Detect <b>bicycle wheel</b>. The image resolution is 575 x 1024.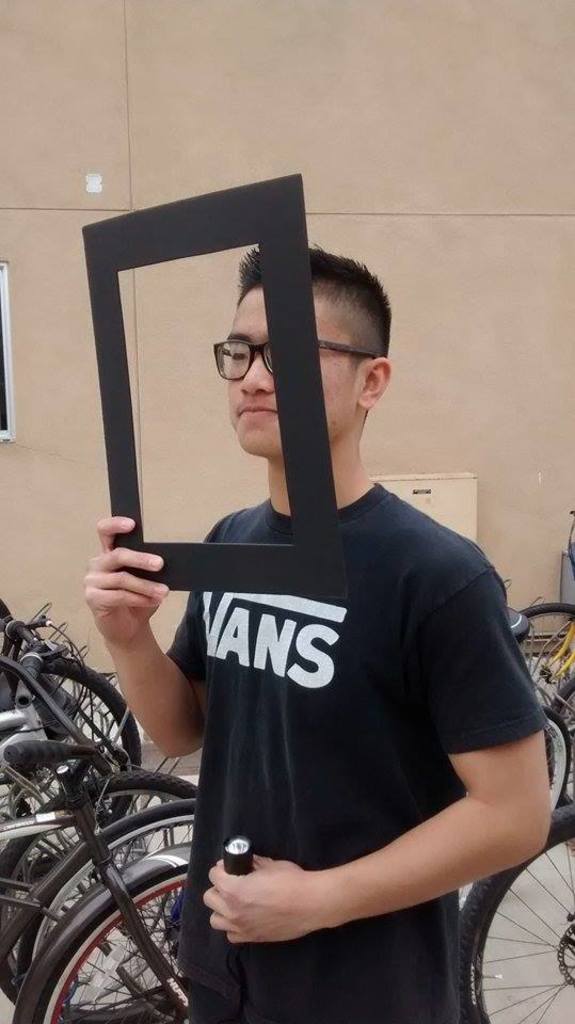
{"x1": 513, "y1": 603, "x2": 574, "y2": 739}.
